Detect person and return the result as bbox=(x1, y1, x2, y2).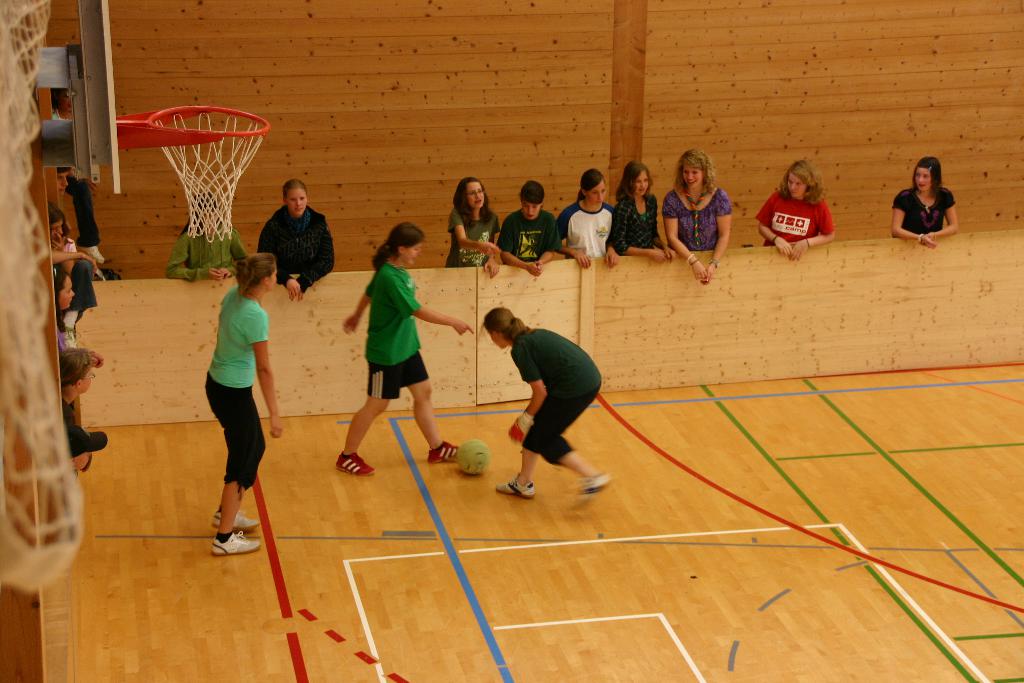
bbox=(49, 167, 77, 201).
